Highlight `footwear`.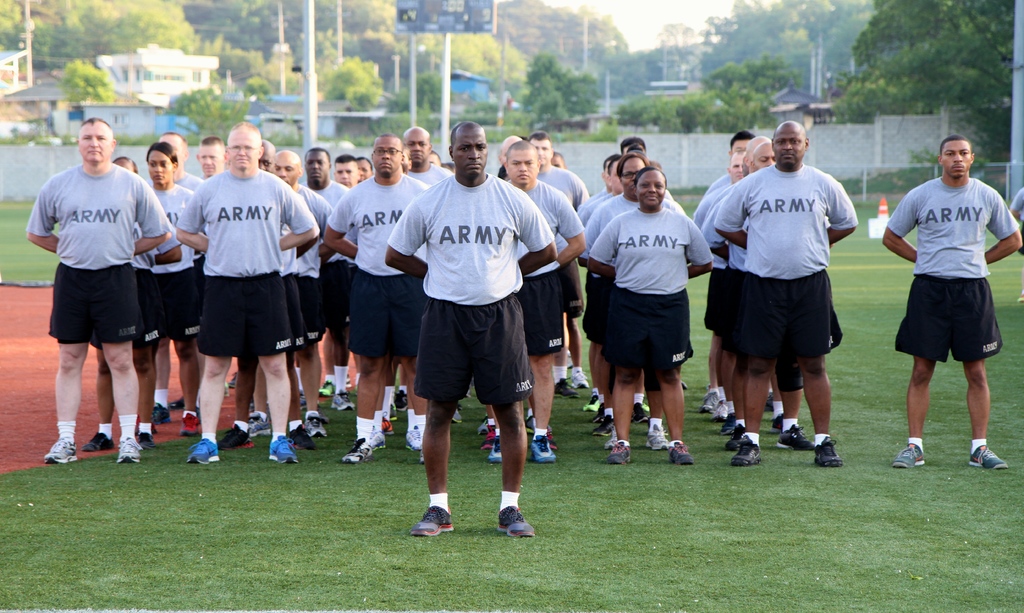
Highlighted region: 171:395:182:411.
